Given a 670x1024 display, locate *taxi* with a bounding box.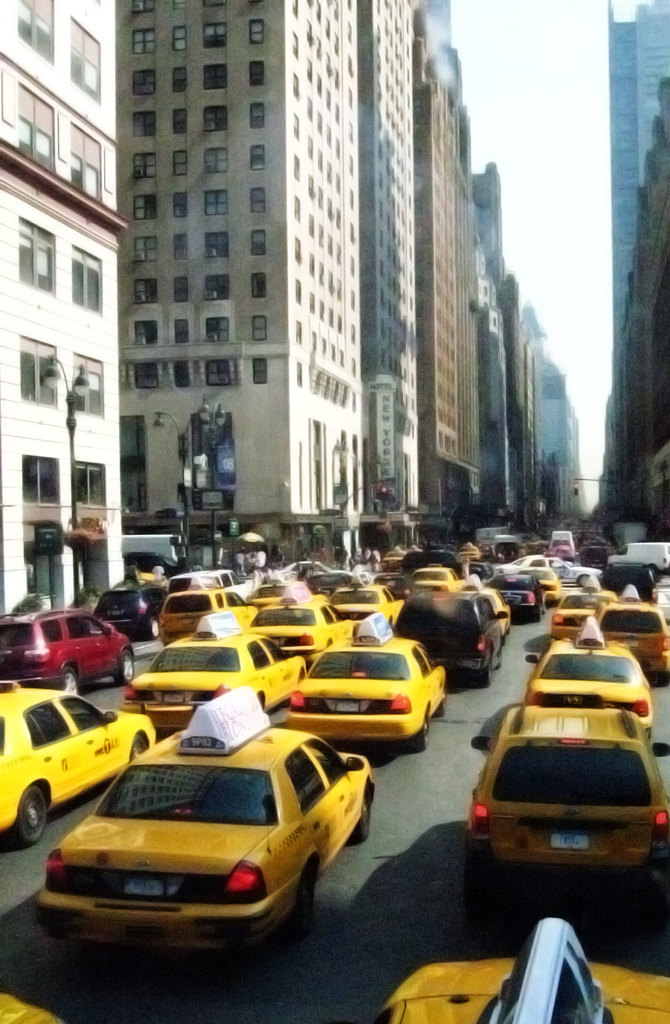
Located: detection(158, 574, 246, 655).
